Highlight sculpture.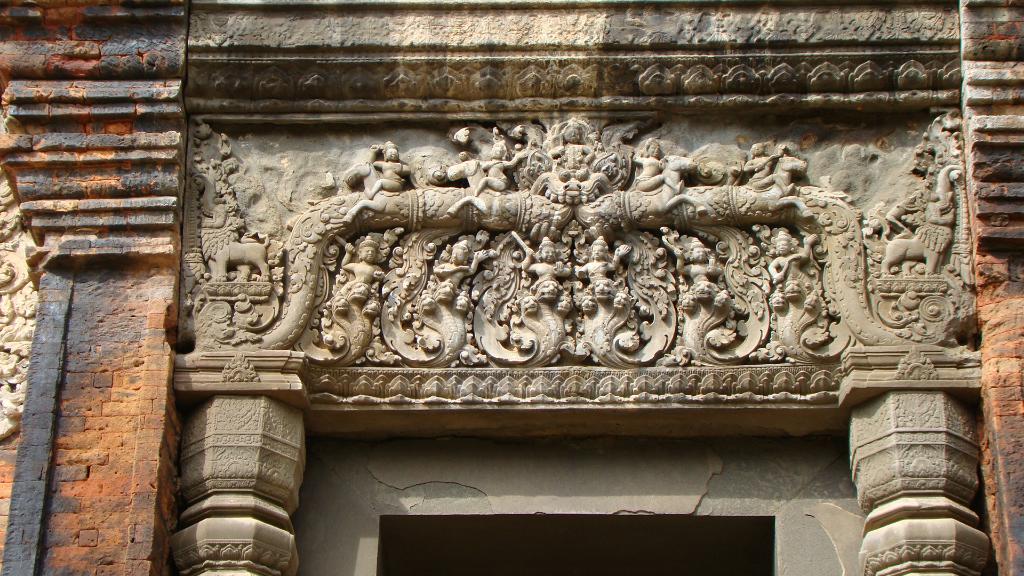
Highlighted region: Rect(374, 228, 499, 364).
